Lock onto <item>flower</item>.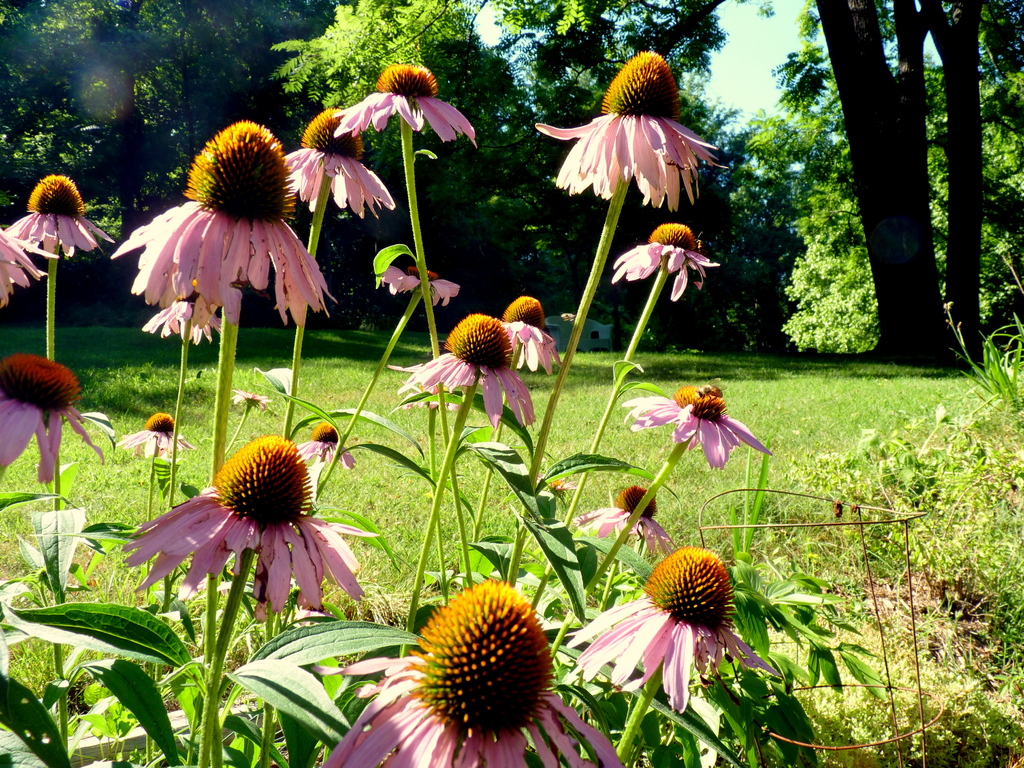
Locked: left=292, top=607, right=326, bottom=632.
